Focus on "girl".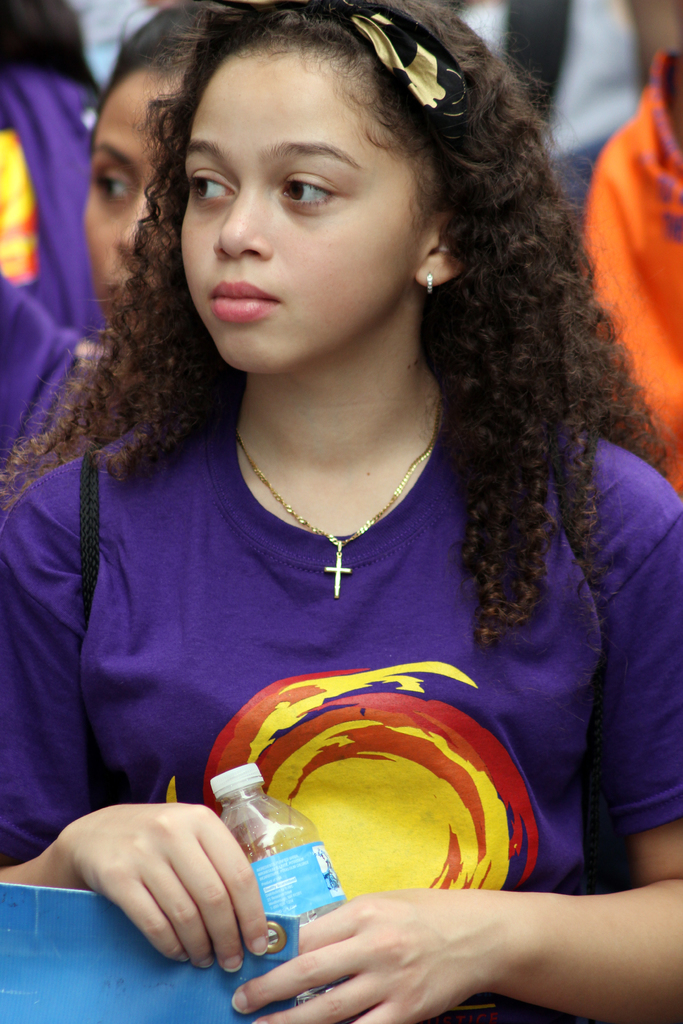
Focused at bbox=(0, 0, 682, 1023).
